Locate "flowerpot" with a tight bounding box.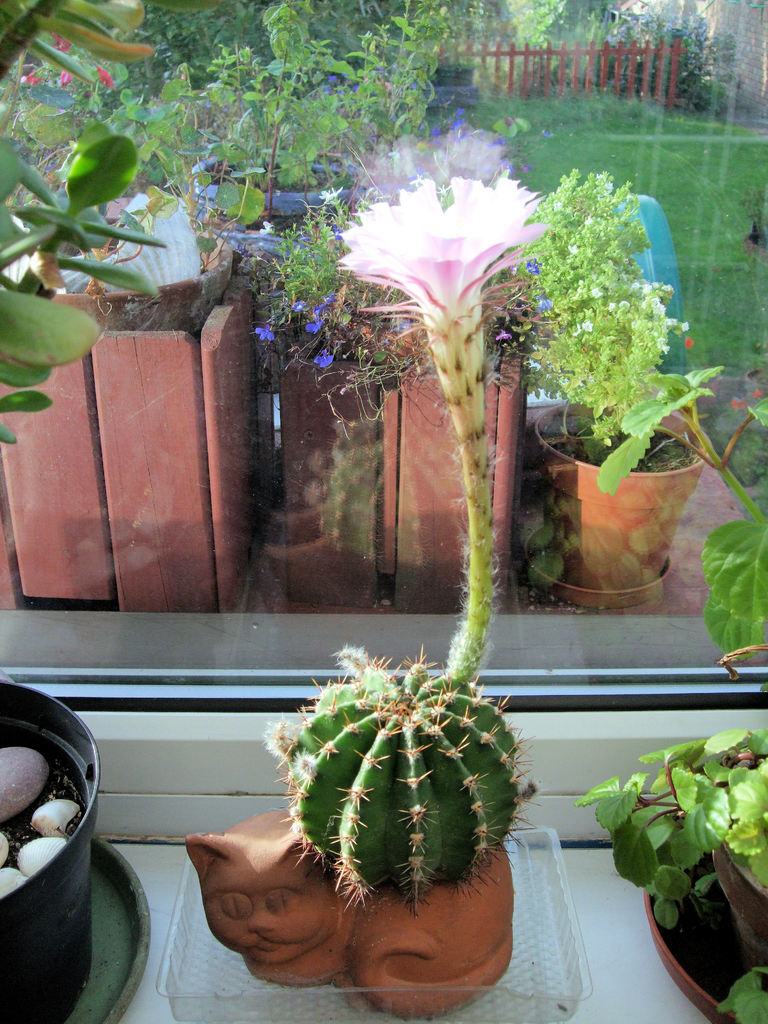
pyautogui.locateOnScreen(264, 357, 522, 611).
